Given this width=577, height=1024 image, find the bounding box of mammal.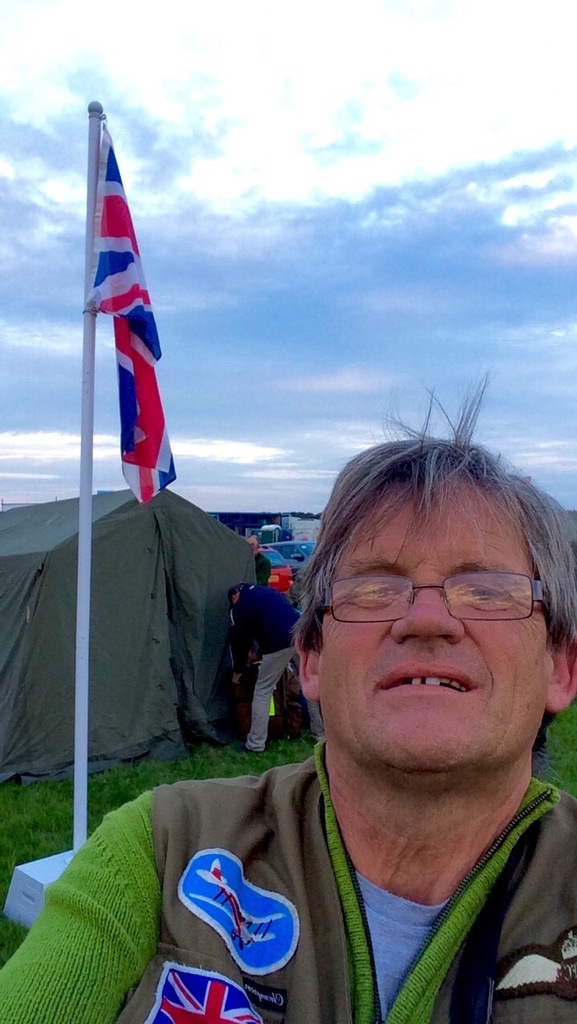
[x1=248, y1=536, x2=270, y2=595].
